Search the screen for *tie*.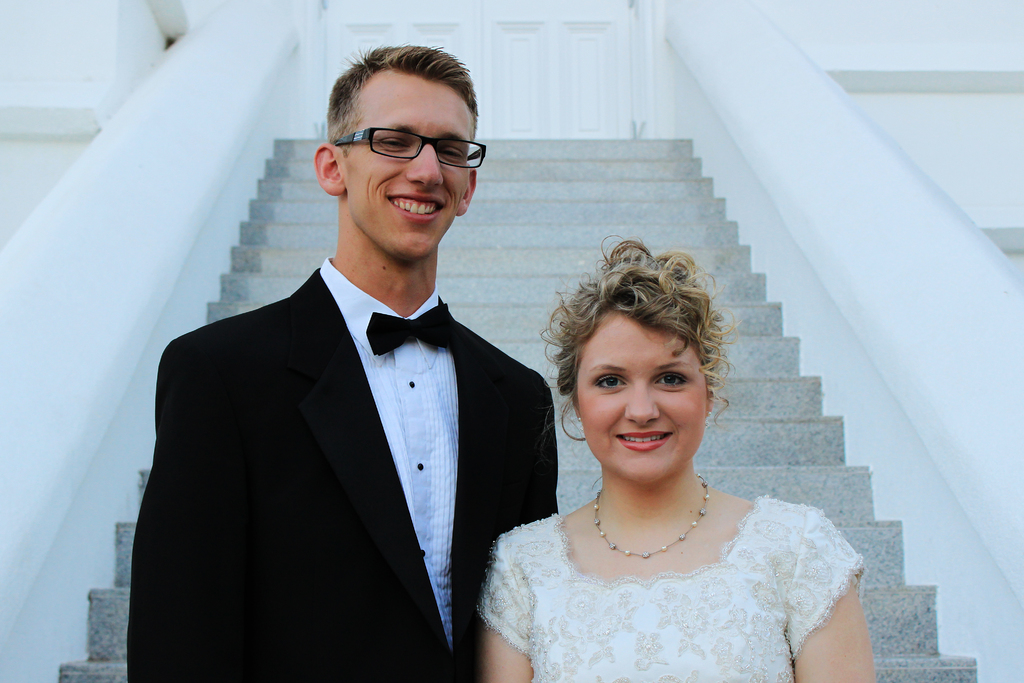
Found at <box>364,293,456,357</box>.
